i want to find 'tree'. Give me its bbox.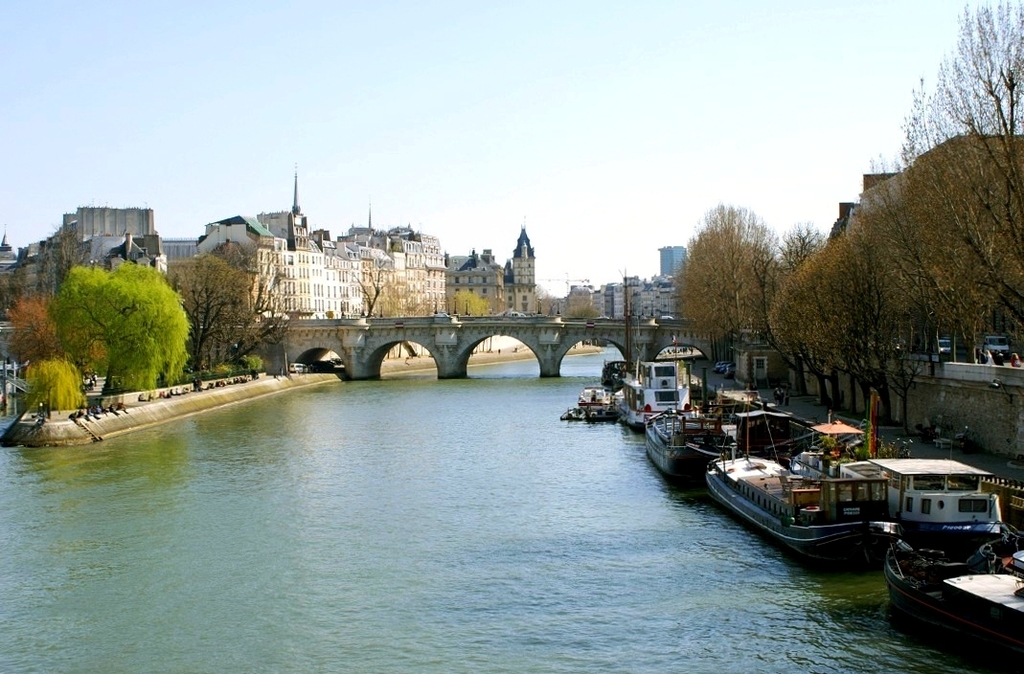
445, 287, 486, 318.
